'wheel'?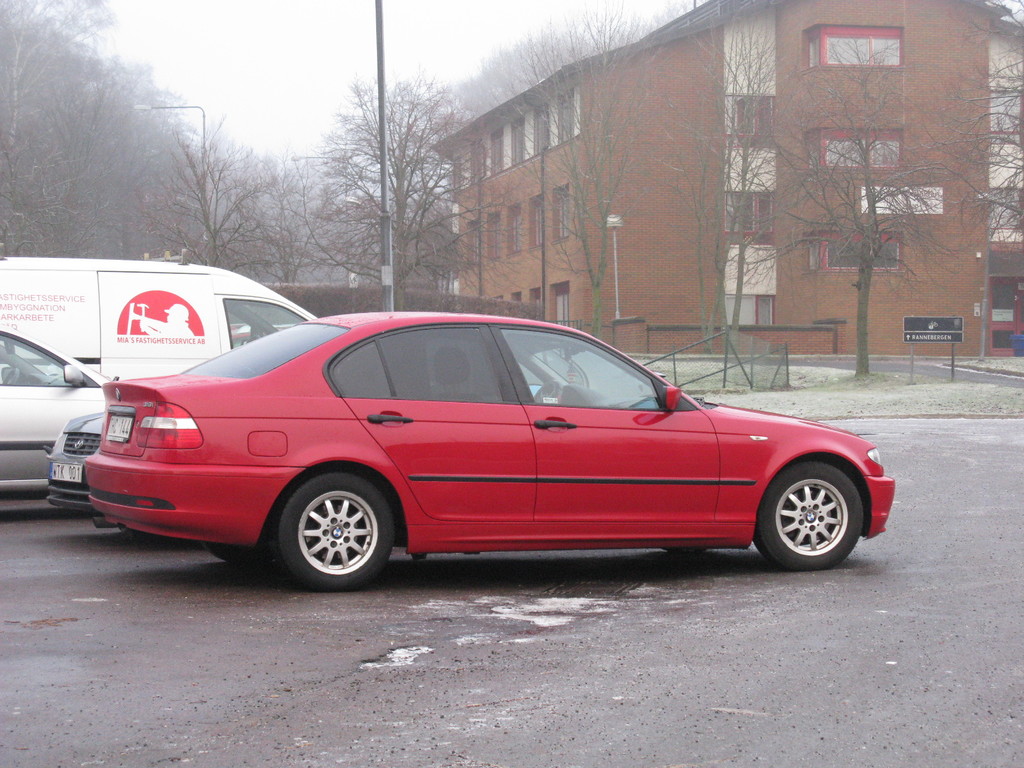
(left=756, top=458, right=863, bottom=568)
